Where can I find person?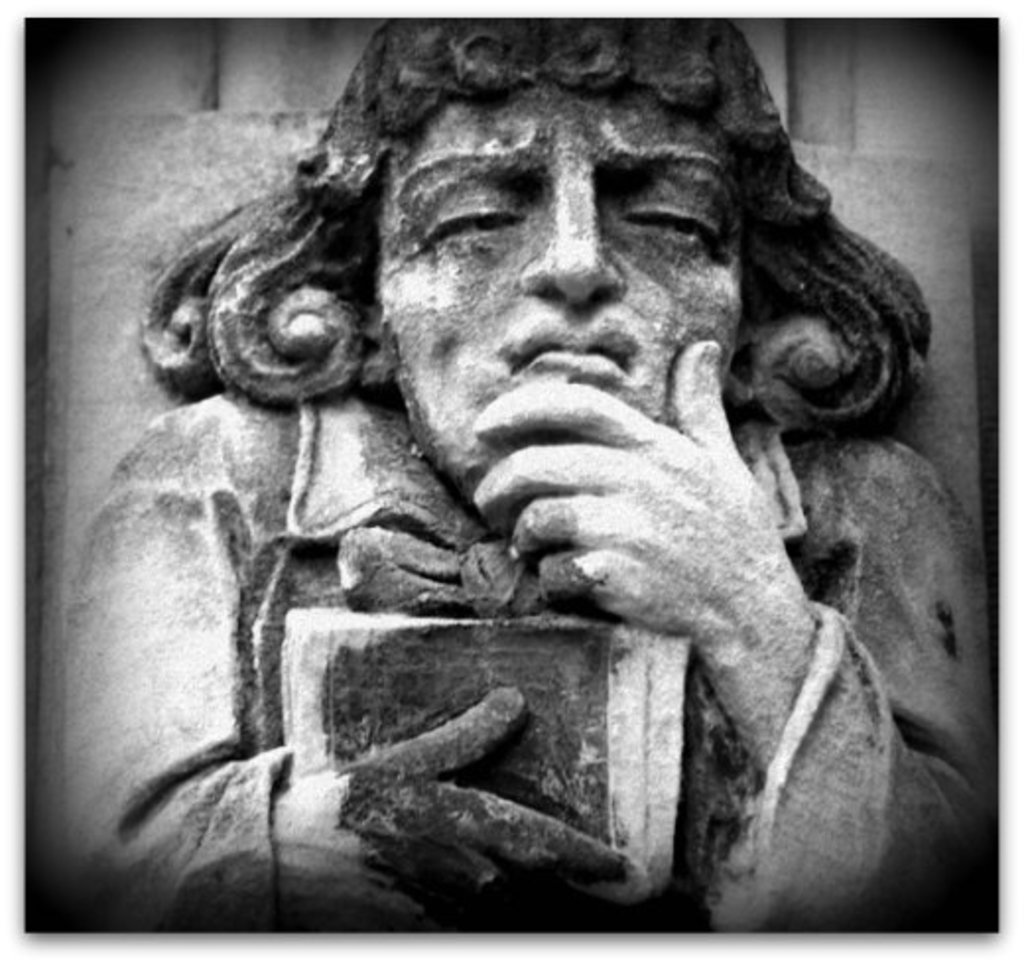
You can find it at <box>57,41,1023,941</box>.
